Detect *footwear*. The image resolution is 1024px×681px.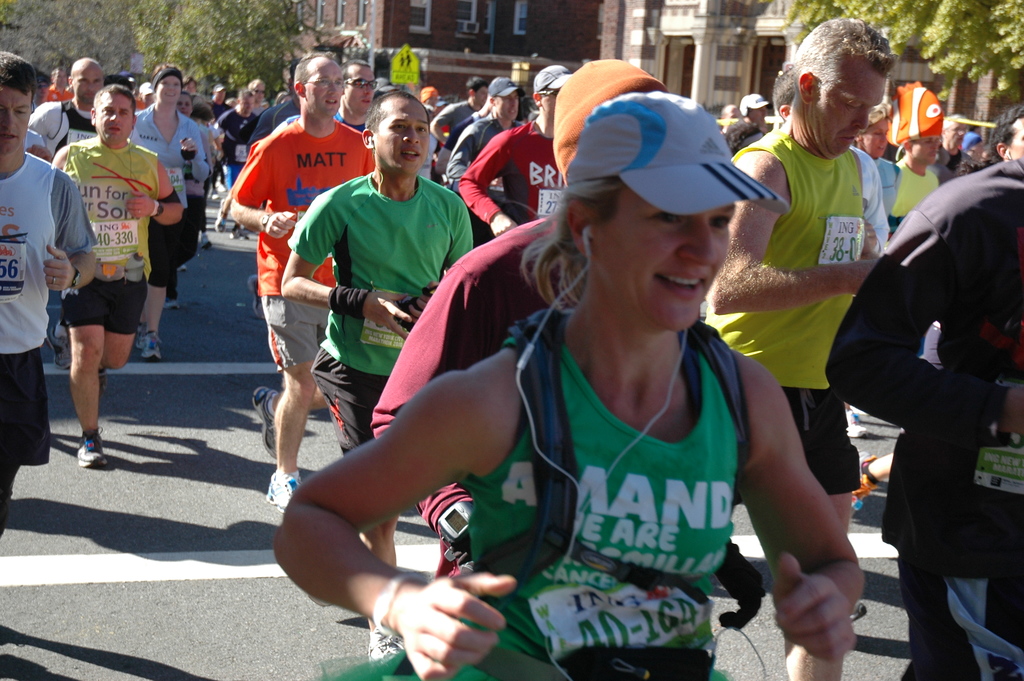
rect(264, 469, 297, 511).
